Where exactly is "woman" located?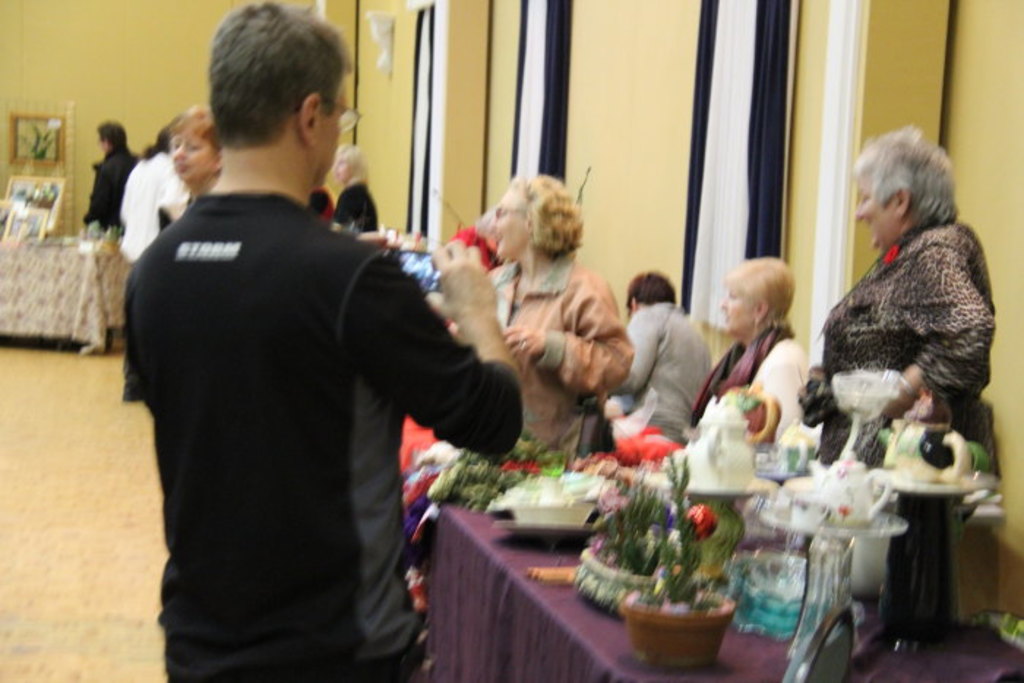
Its bounding box is 688,253,816,449.
